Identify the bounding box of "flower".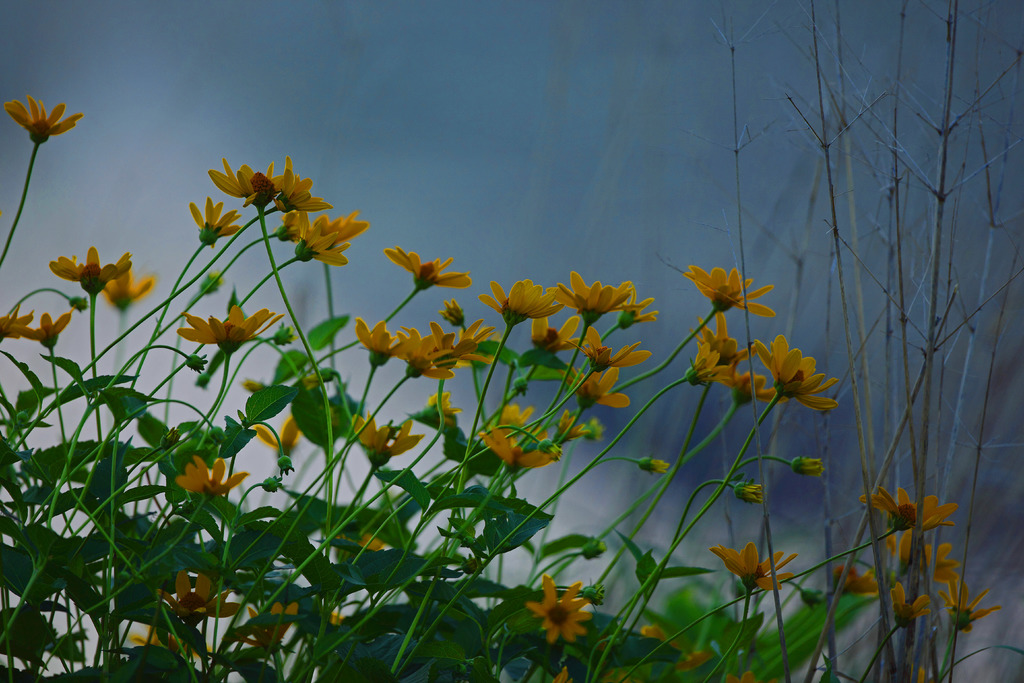
bbox=(862, 489, 958, 536).
